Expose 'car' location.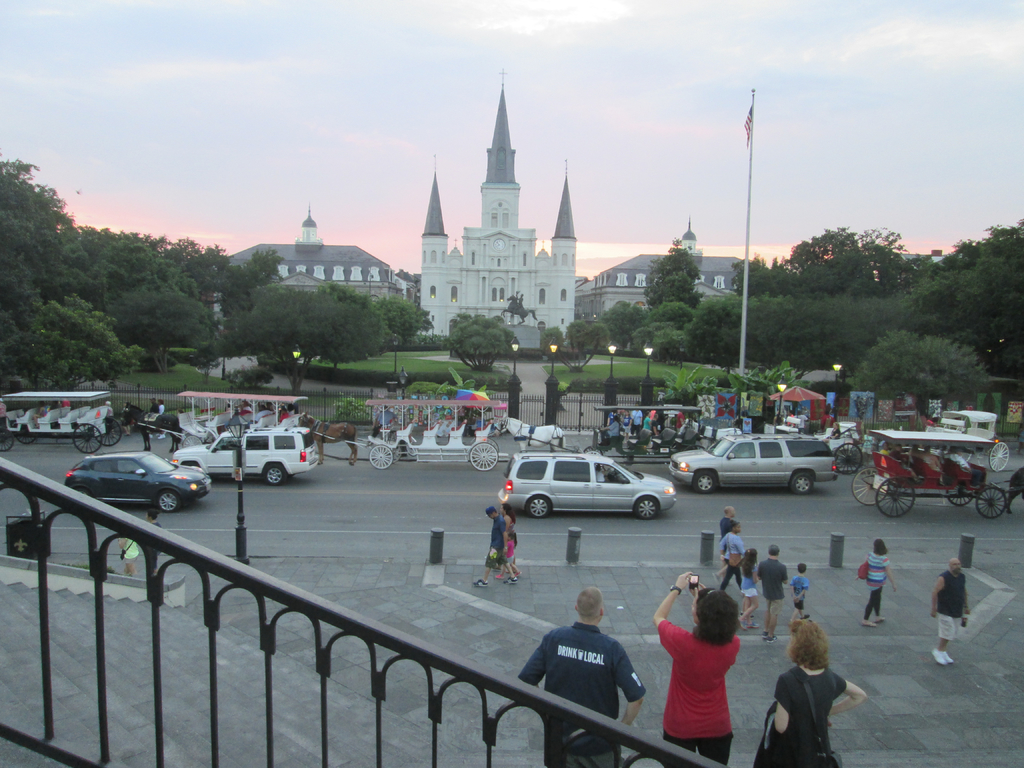
Exposed at [167,422,322,481].
